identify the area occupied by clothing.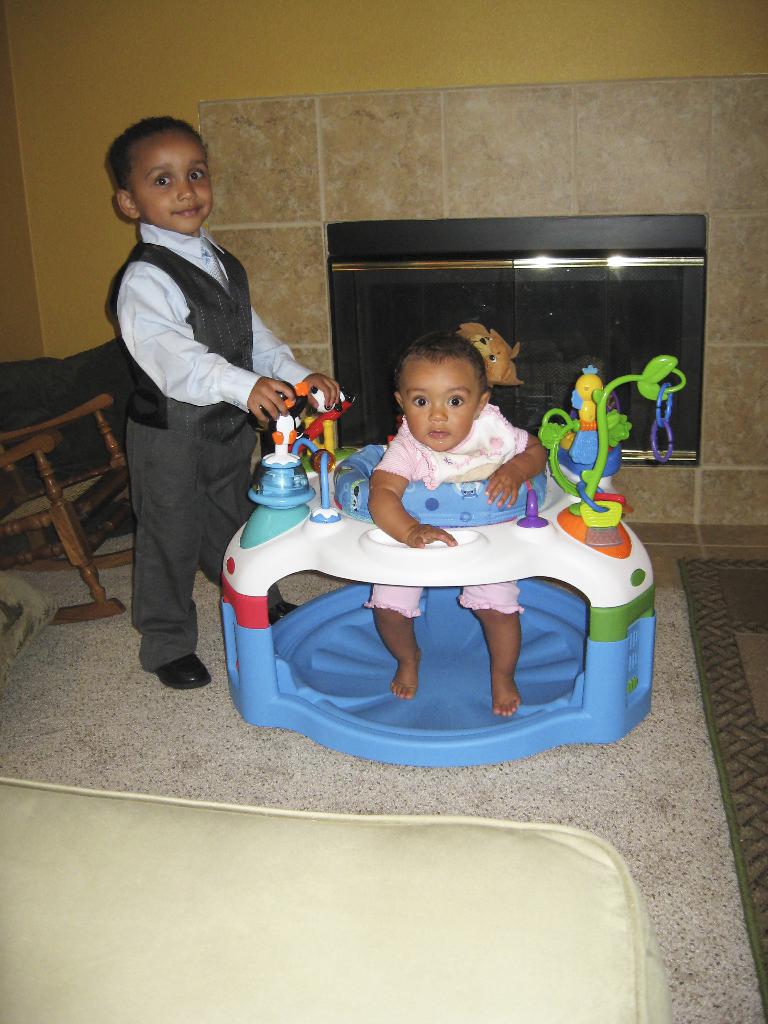
Area: box=[370, 414, 529, 629].
